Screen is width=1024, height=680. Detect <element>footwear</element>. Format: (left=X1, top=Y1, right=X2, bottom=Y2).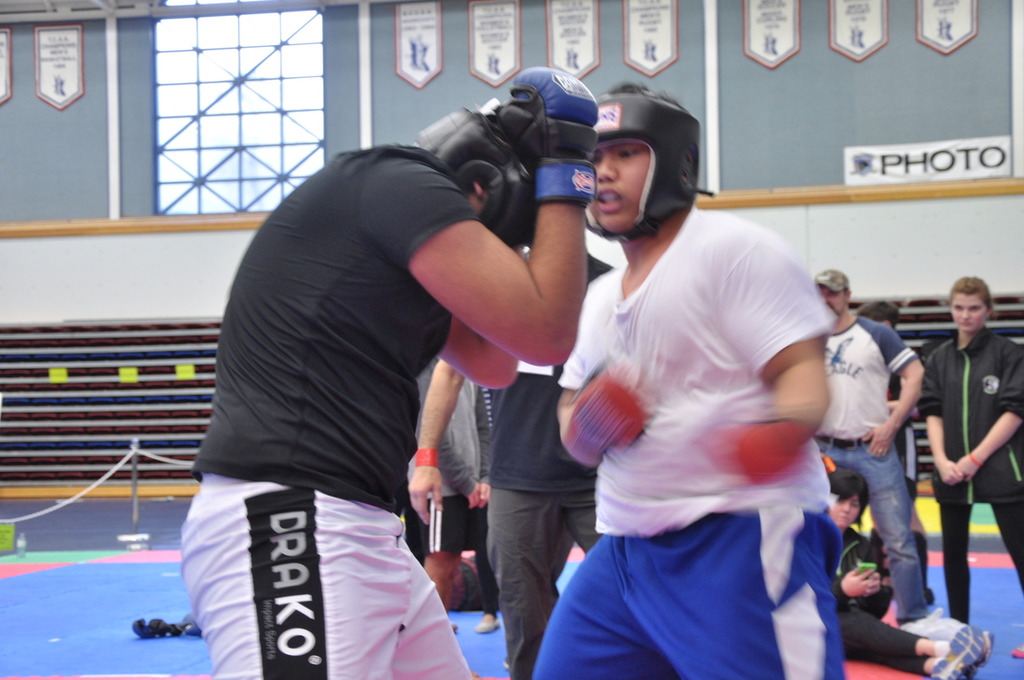
(left=926, top=621, right=996, bottom=679).
